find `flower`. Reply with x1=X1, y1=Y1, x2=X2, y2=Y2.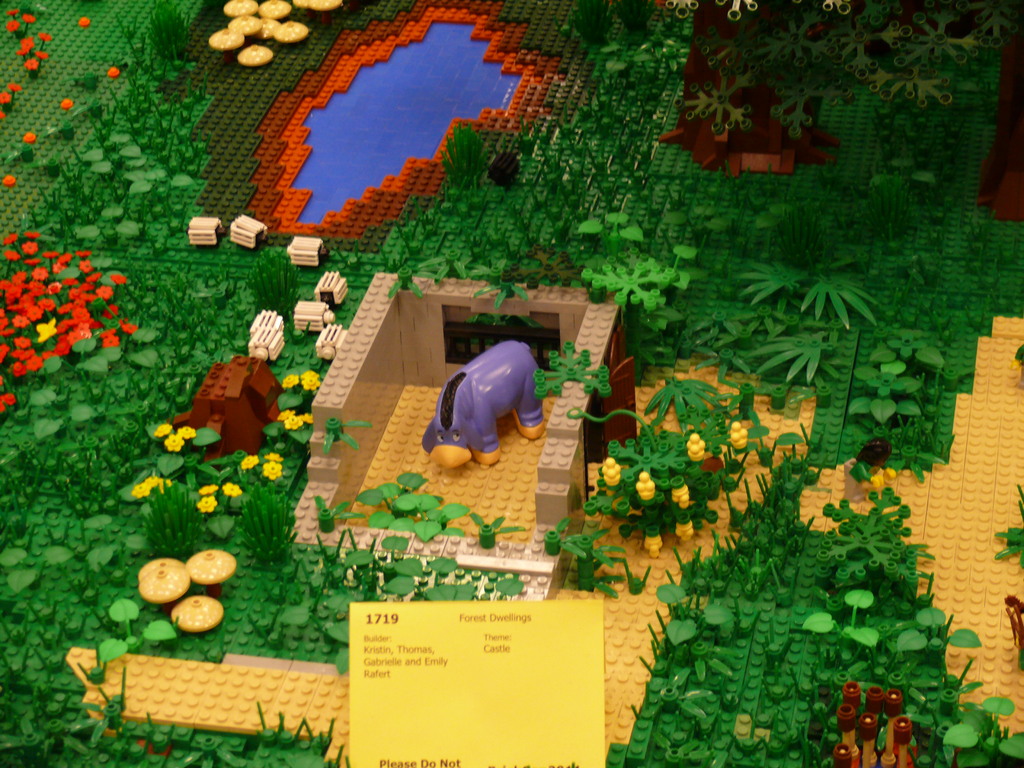
x1=303, y1=413, x2=315, y2=424.
